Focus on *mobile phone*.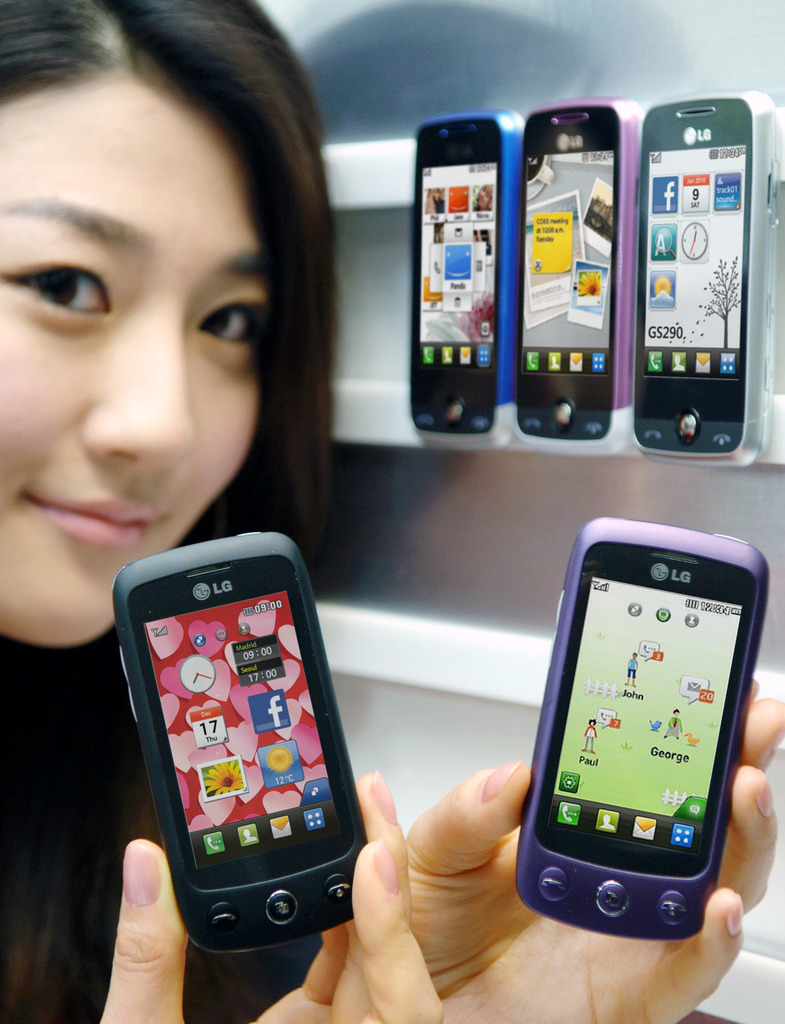
Focused at detection(116, 528, 392, 961).
